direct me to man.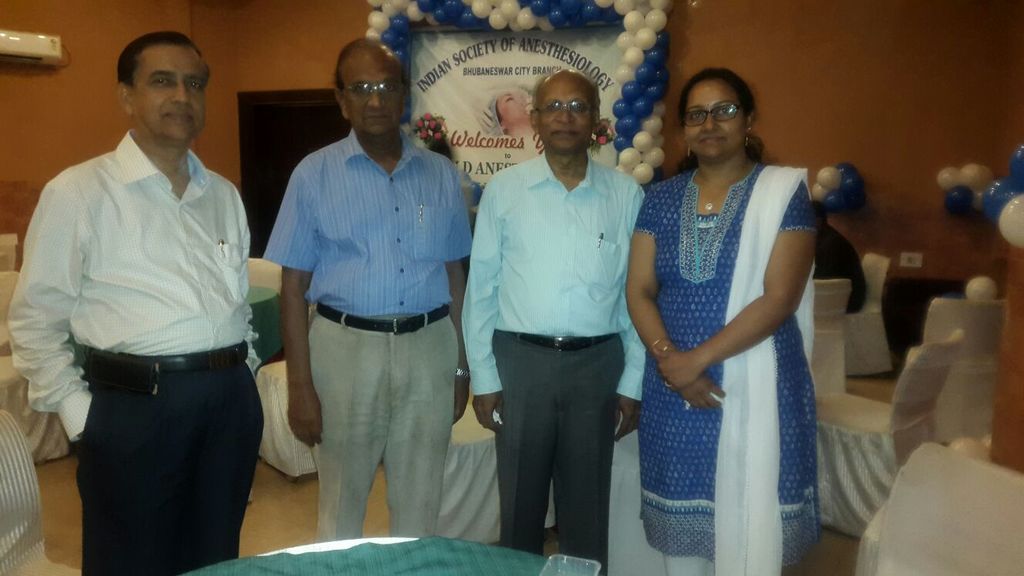
Direction: pyautogui.locateOnScreen(261, 36, 469, 549).
